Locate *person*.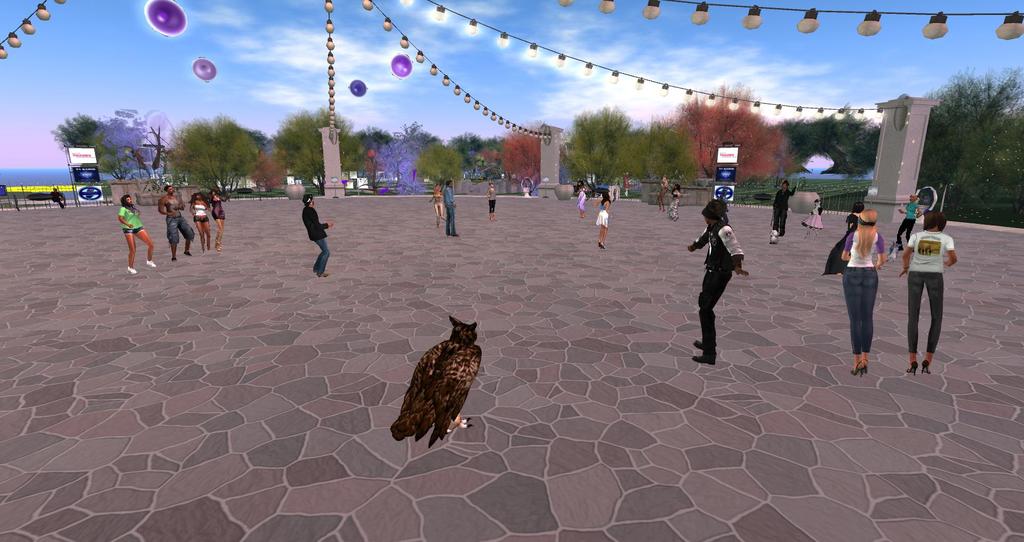
Bounding box: pyautogui.locateOnScreen(903, 211, 958, 381).
